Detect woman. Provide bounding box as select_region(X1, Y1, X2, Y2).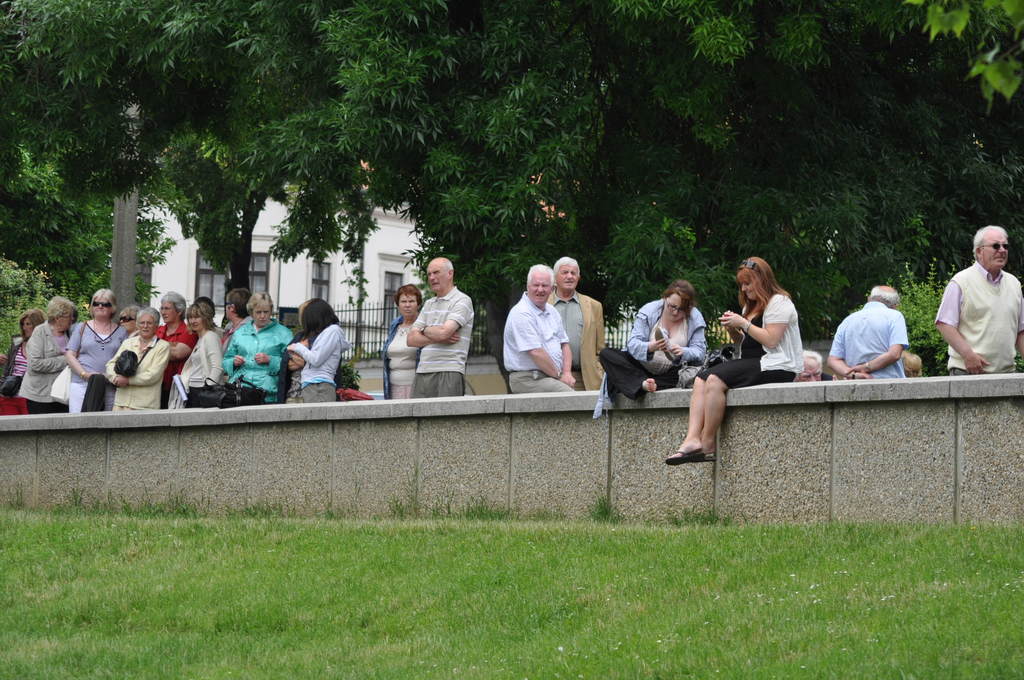
select_region(0, 311, 41, 423).
